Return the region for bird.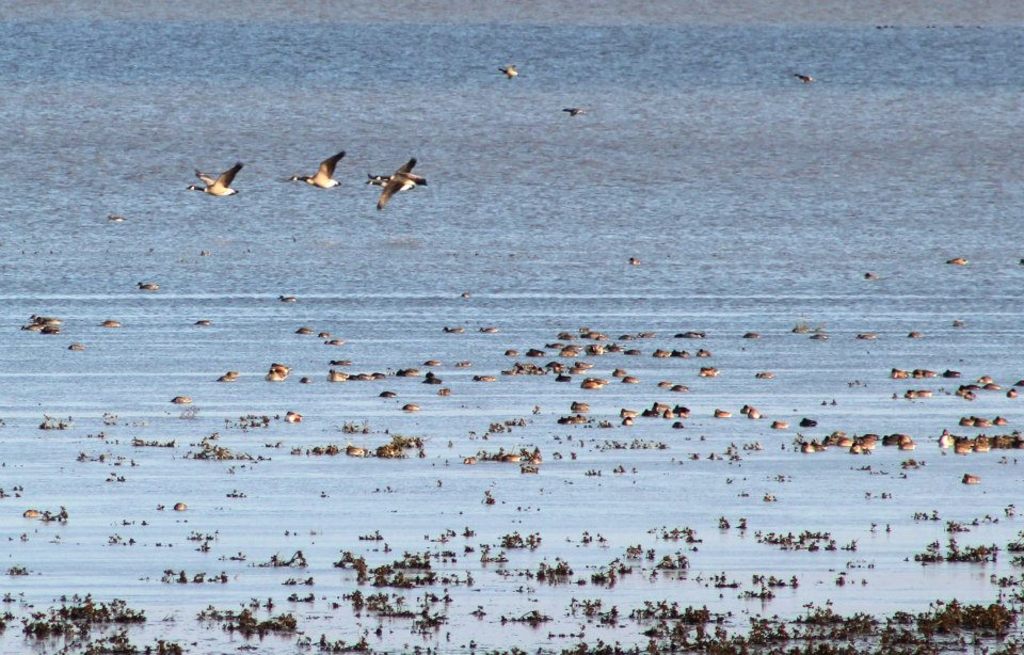
<box>183,160,244,197</box>.
